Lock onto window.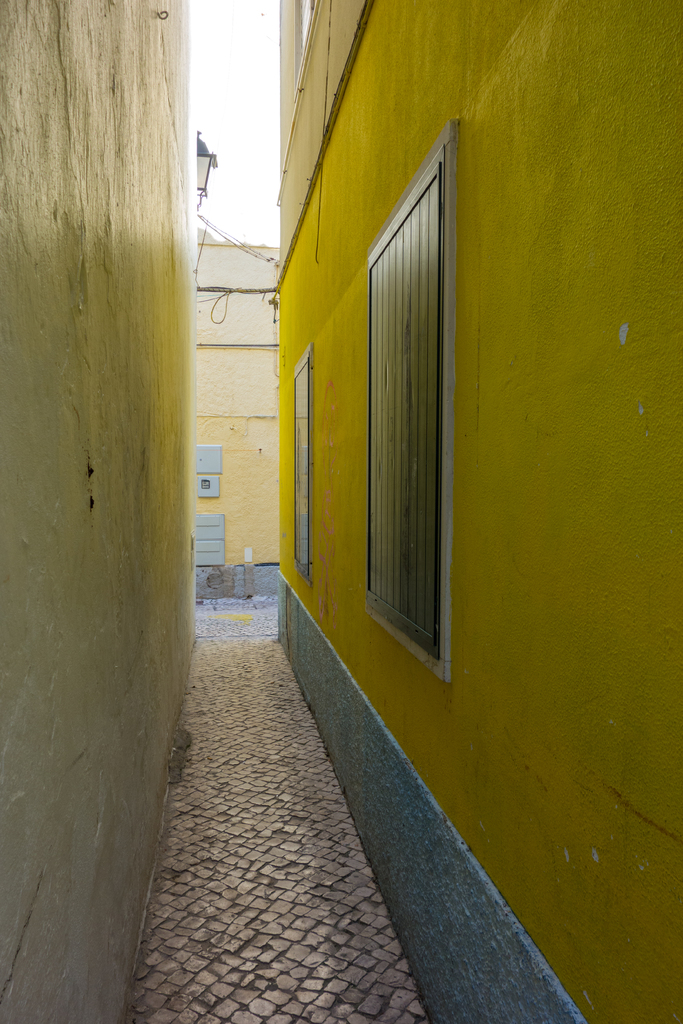
Locked: <bbox>288, 344, 317, 583</bbox>.
